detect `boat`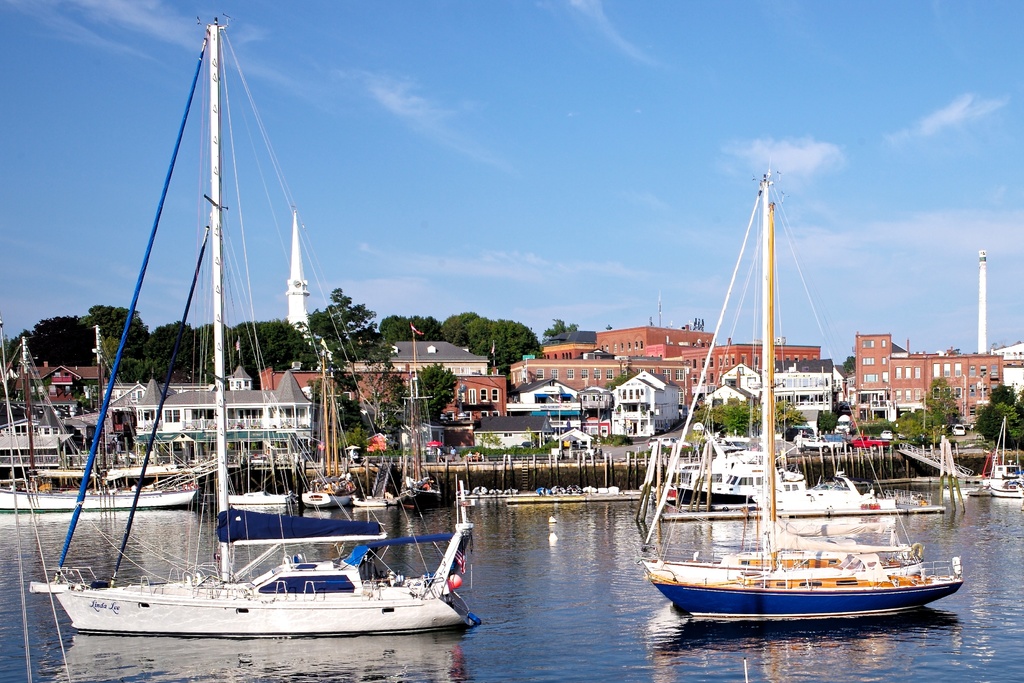
bbox=[677, 192, 808, 514]
